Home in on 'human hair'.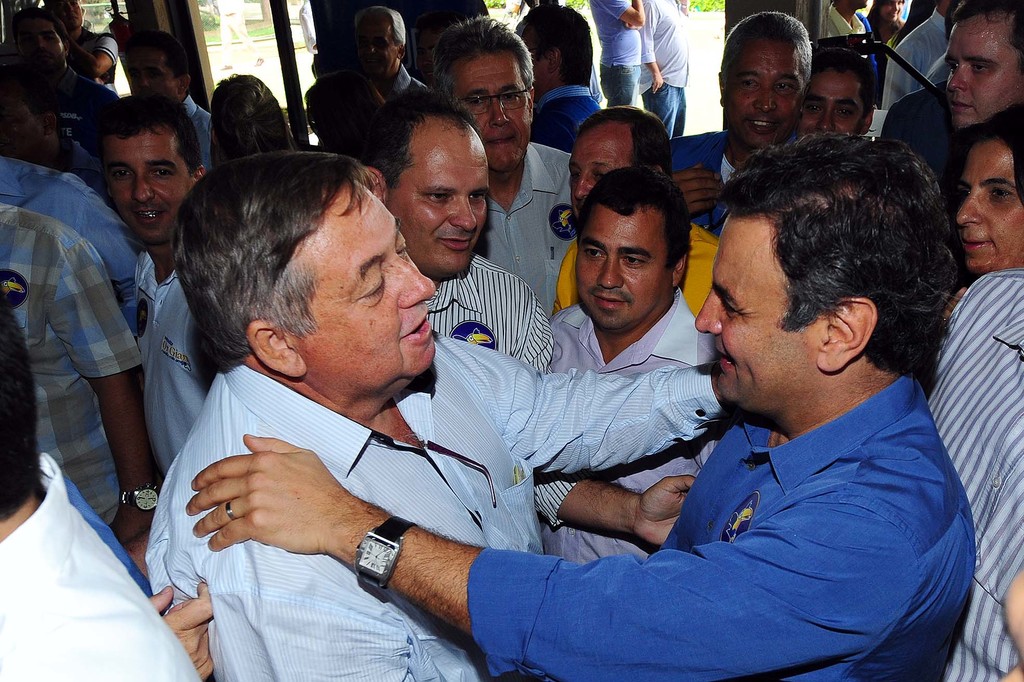
Homed in at <bbox>575, 165, 692, 275</bbox>.
